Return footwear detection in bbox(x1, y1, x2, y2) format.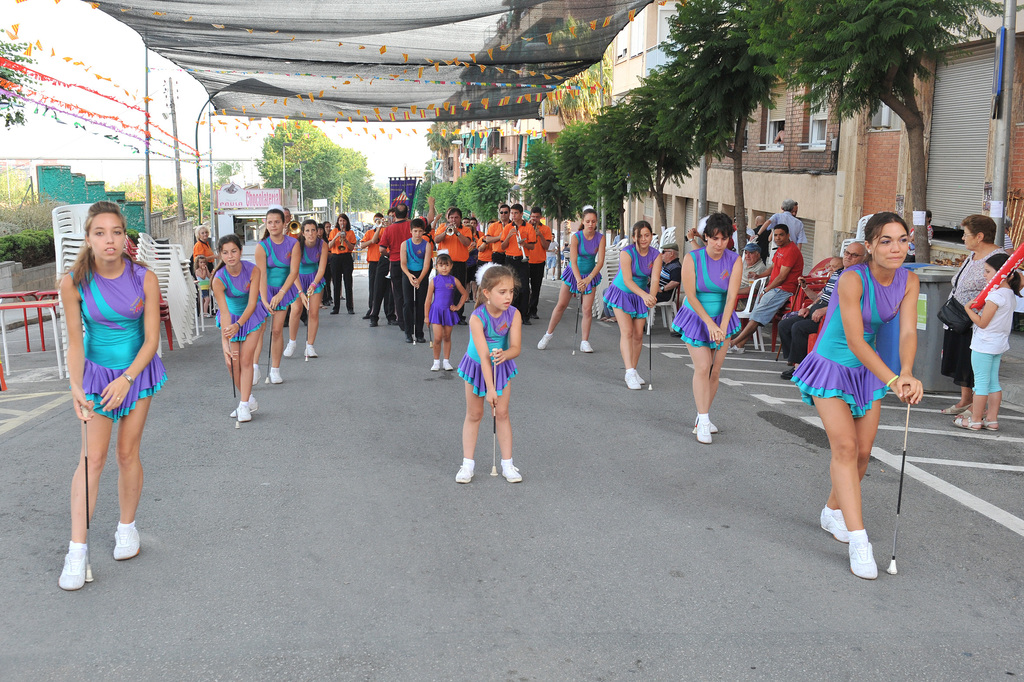
bbox(963, 419, 998, 434).
